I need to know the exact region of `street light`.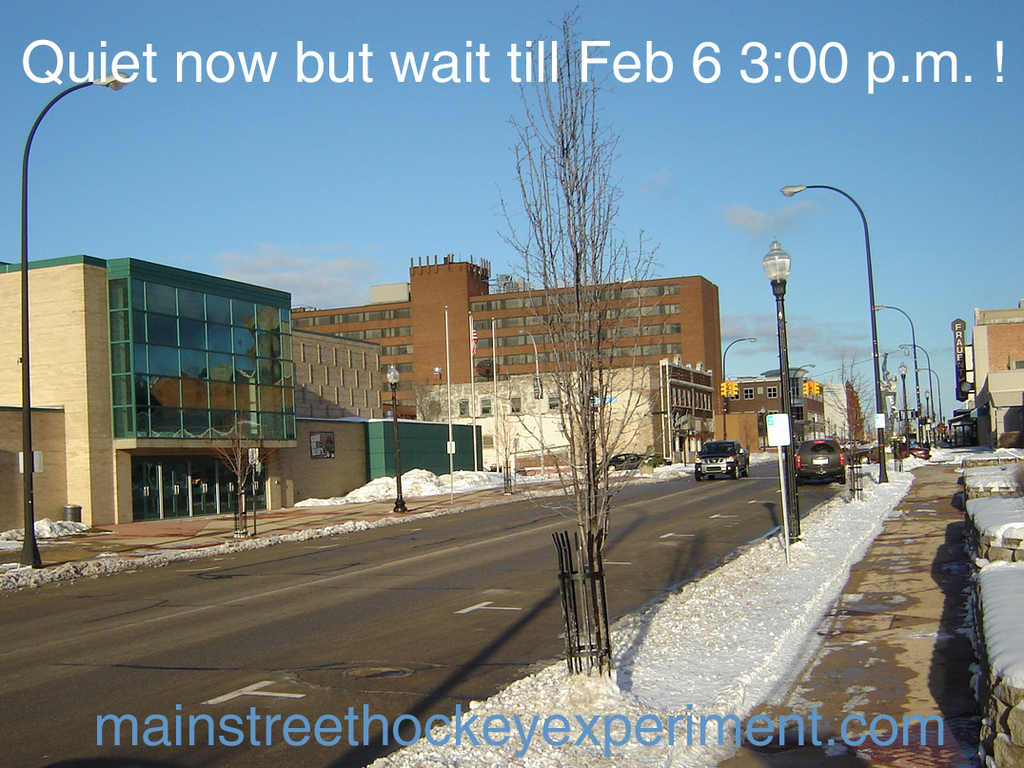
Region: (left=867, top=304, right=925, bottom=454).
